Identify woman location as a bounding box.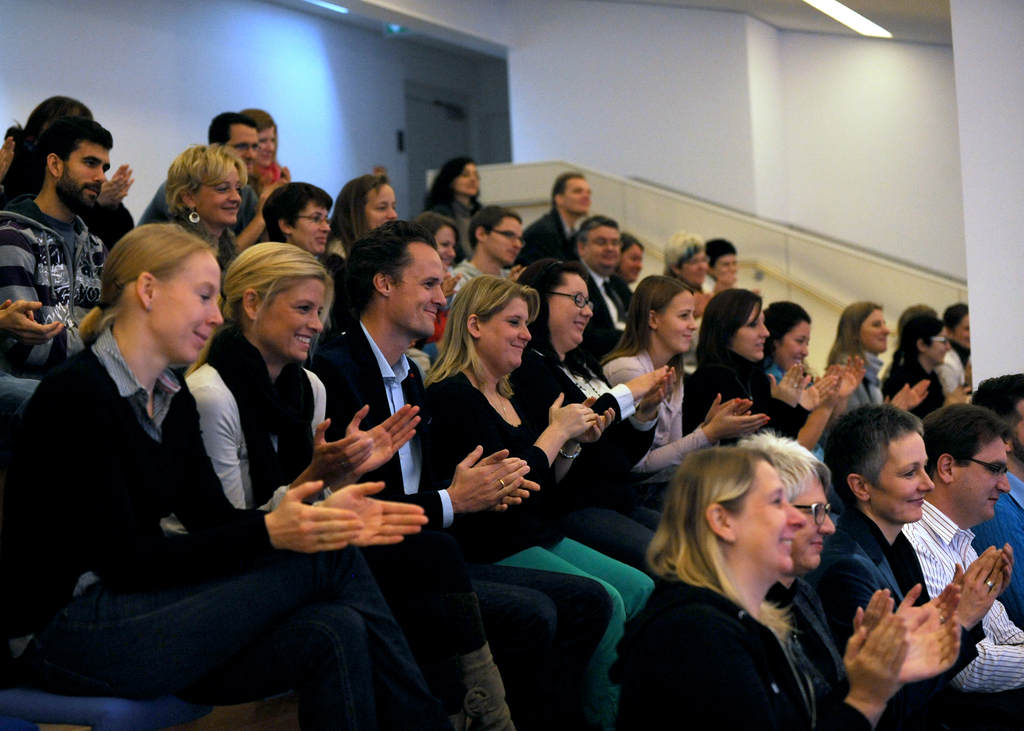
crop(824, 395, 1018, 730).
